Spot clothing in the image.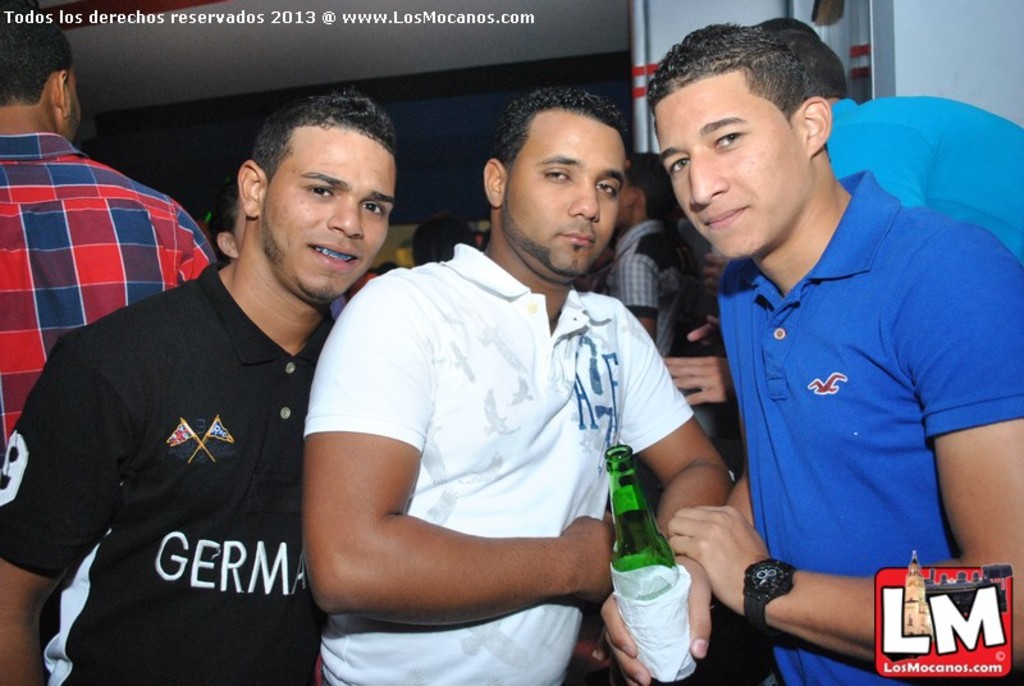
clothing found at 23 238 347 667.
